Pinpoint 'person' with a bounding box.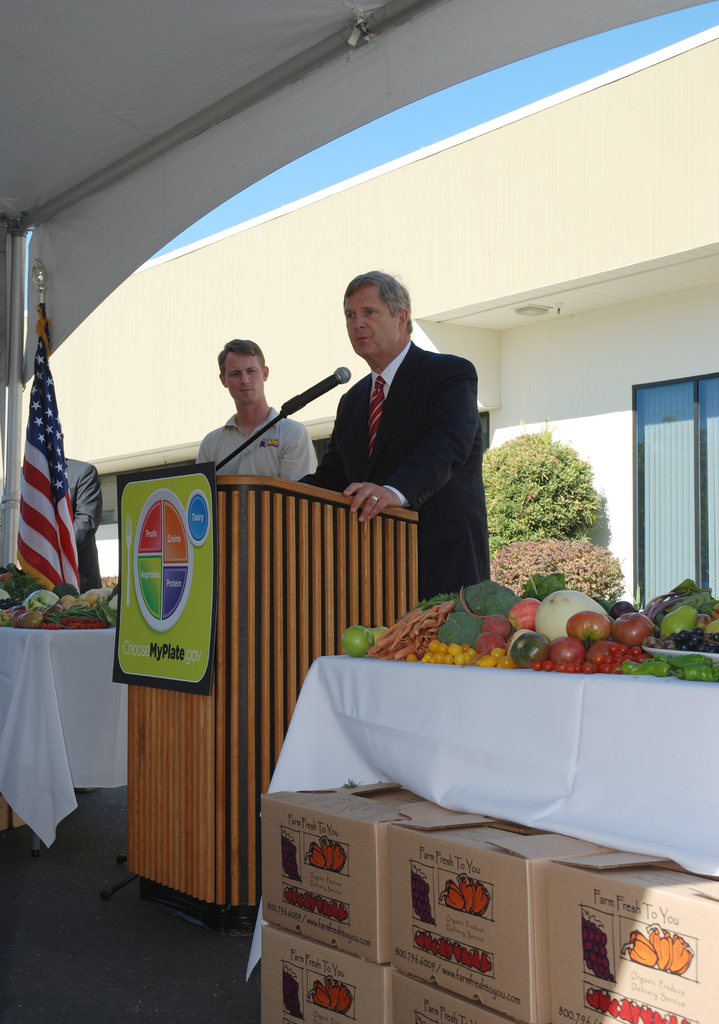
(62,454,106,596).
